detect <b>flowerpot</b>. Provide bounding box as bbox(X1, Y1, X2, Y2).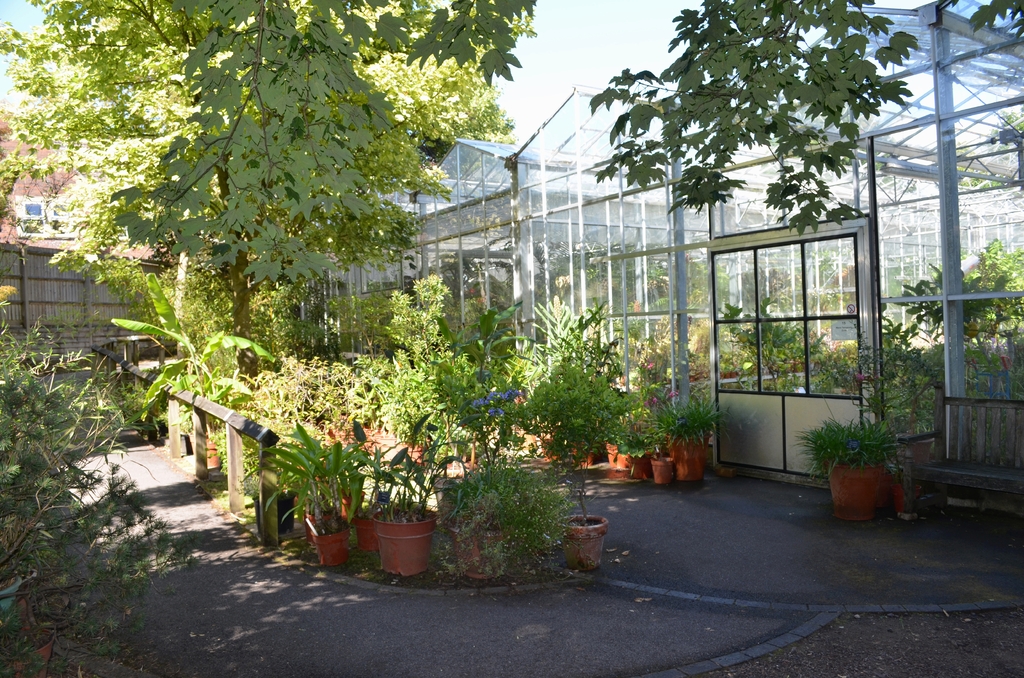
bbox(250, 485, 299, 540).
